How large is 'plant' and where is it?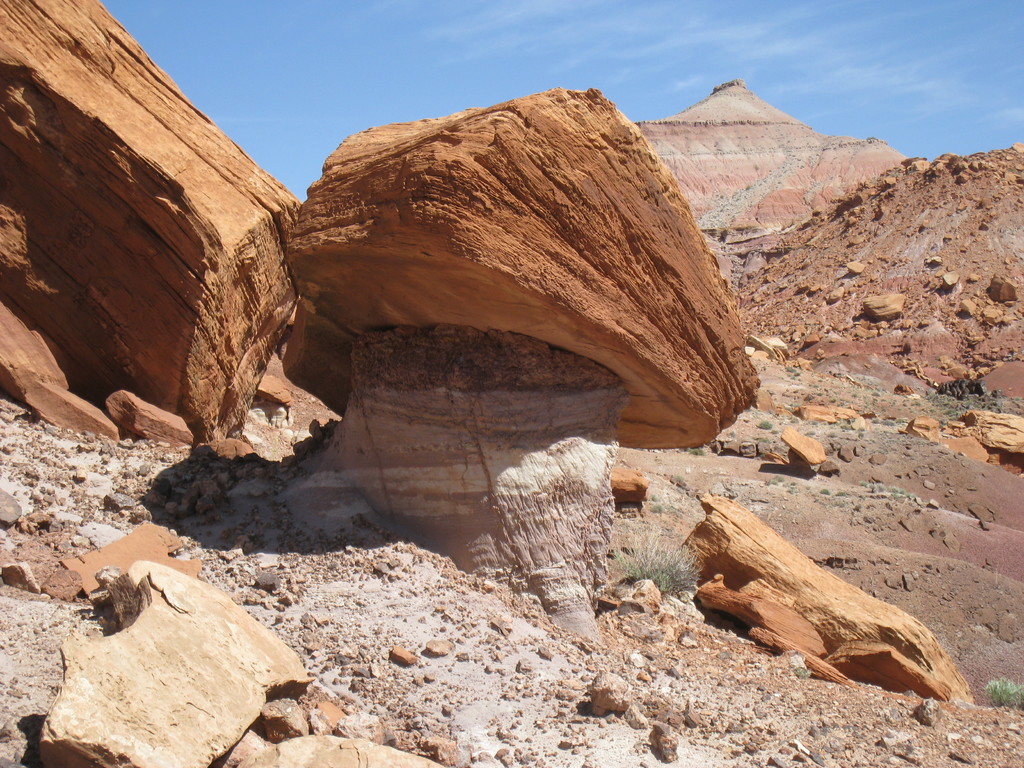
Bounding box: BBox(765, 479, 774, 484).
